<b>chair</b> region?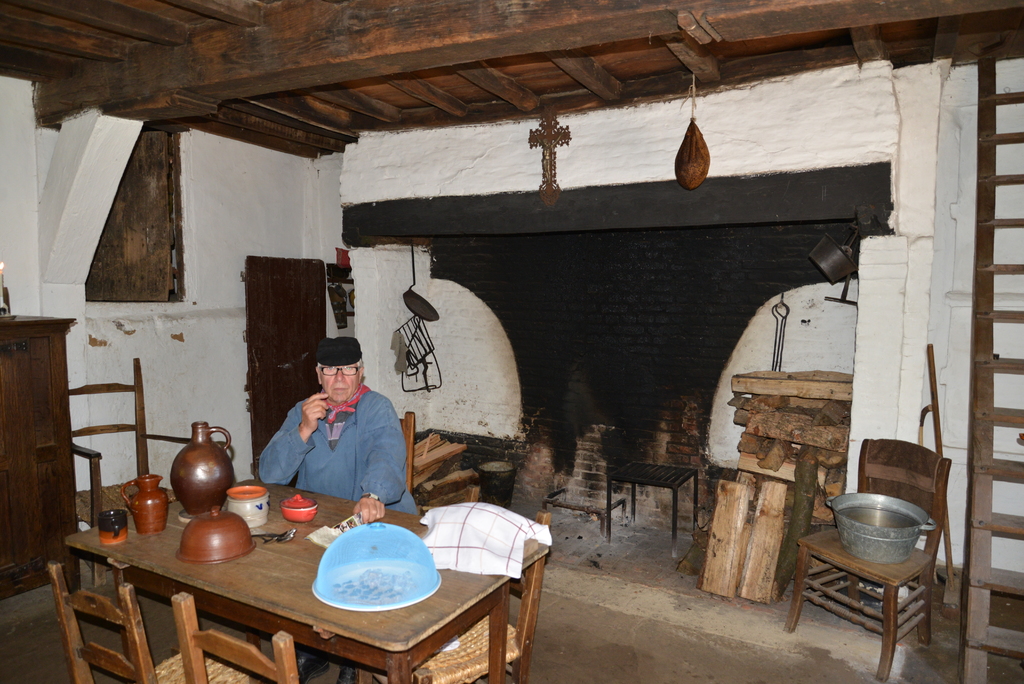
170, 592, 300, 683
